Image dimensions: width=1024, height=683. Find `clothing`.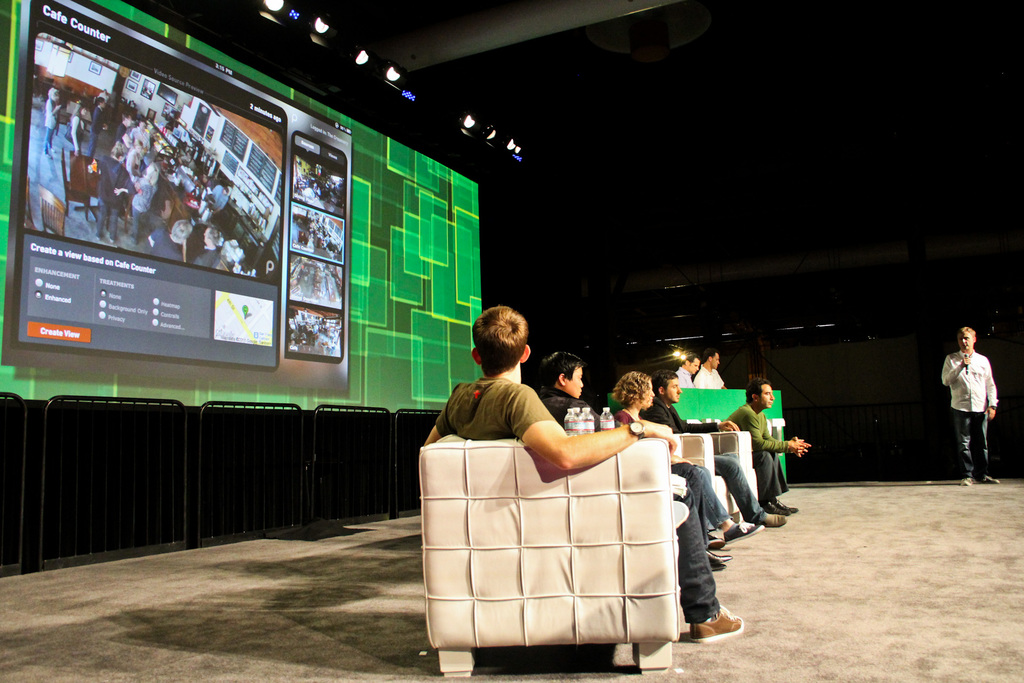
x1=670, y1=366, x2=691, y2=388.
